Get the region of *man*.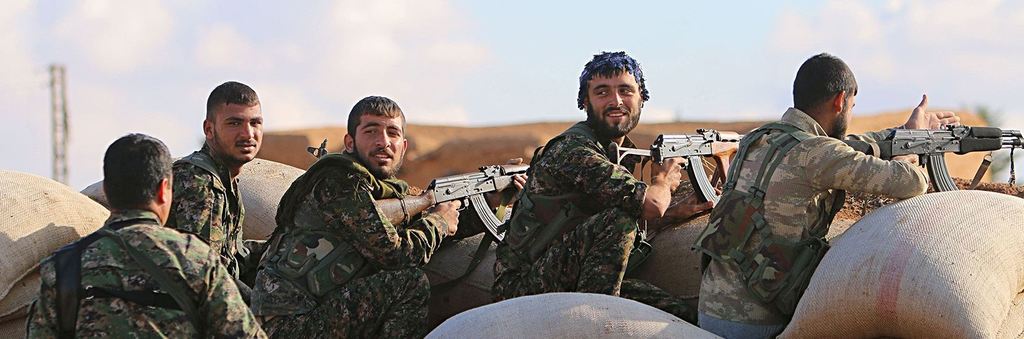
687, 54, 957, 338.
